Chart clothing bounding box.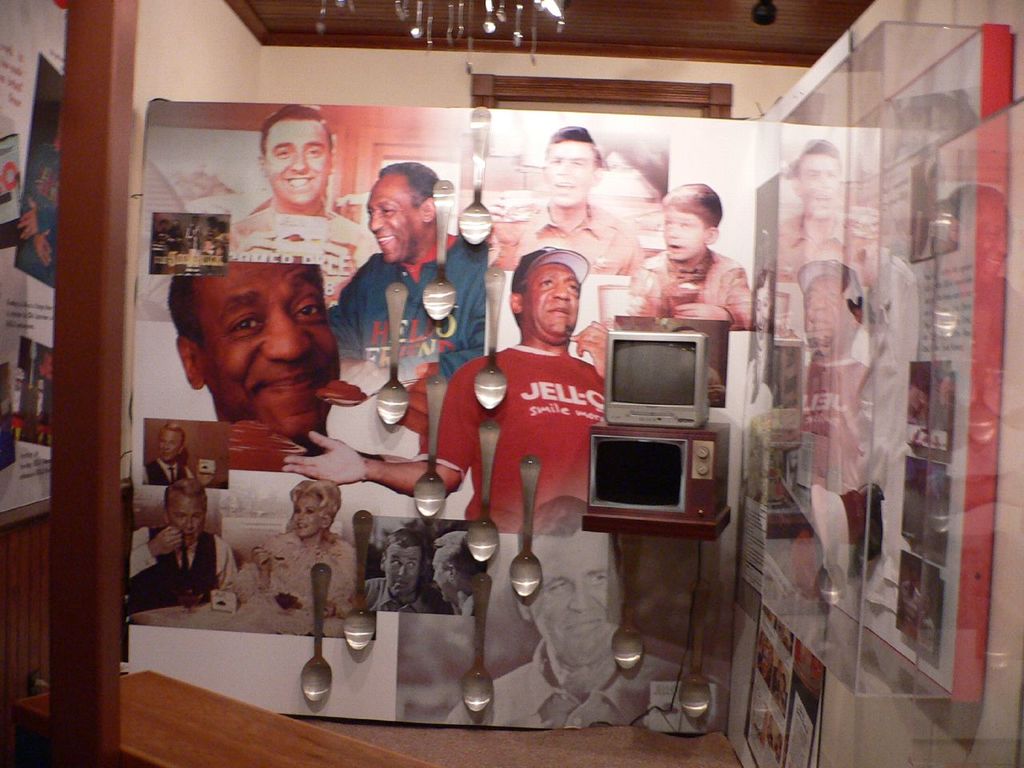
Charted: select_region(418, 347, 605, 534).
